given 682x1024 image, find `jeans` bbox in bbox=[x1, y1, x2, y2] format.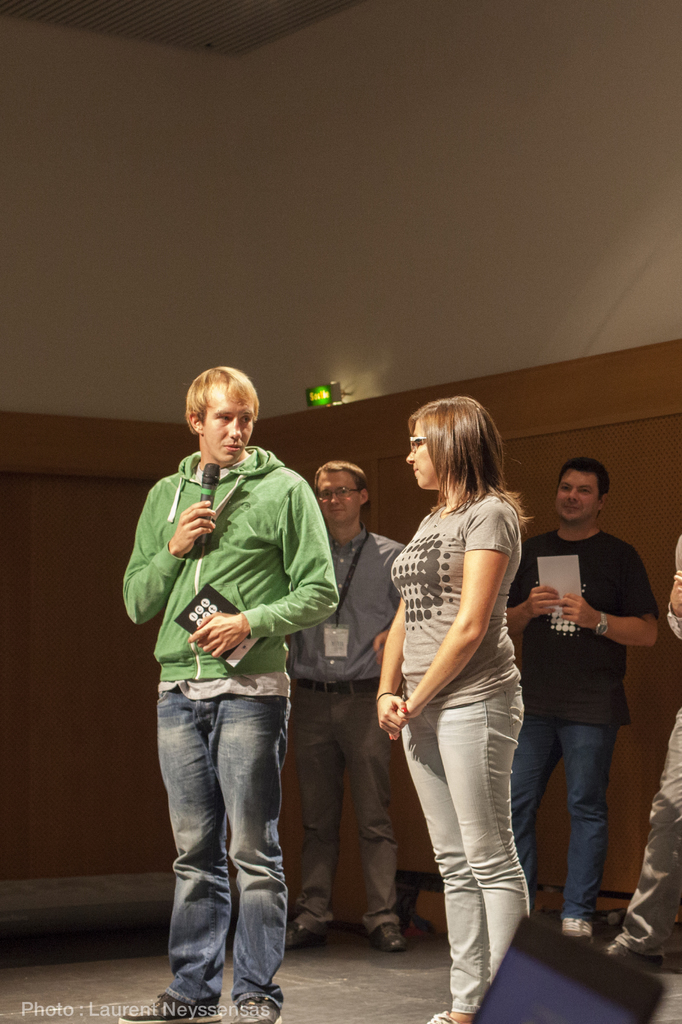
bbox=[284, 689, 407, 925].
